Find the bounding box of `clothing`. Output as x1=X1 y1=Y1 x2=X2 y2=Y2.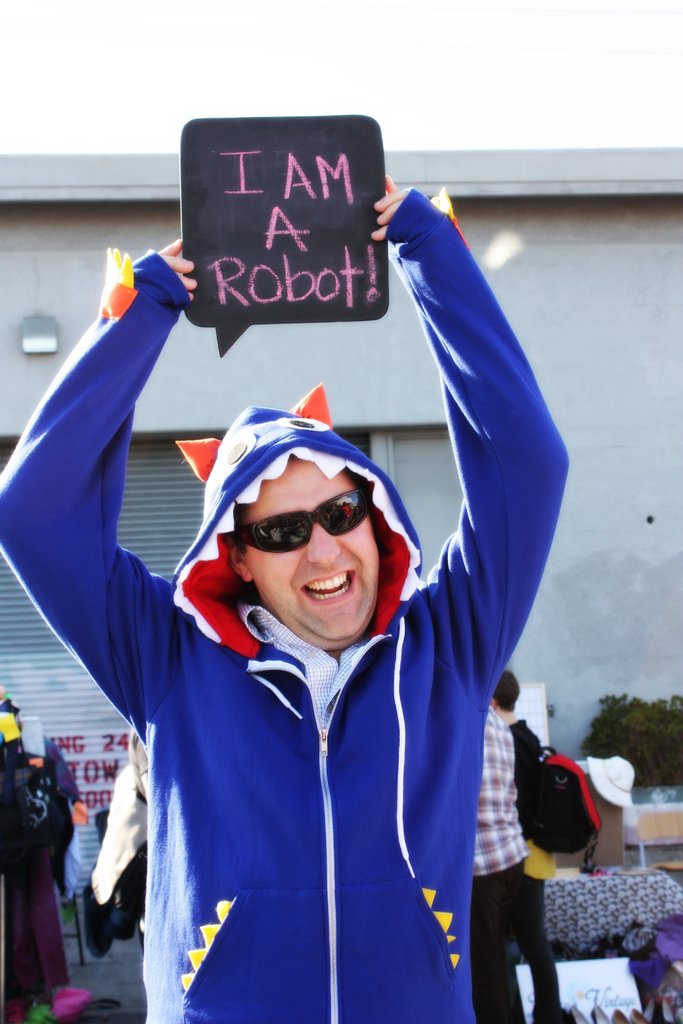
x1=15 y1=721 x2=81 y2=812.
